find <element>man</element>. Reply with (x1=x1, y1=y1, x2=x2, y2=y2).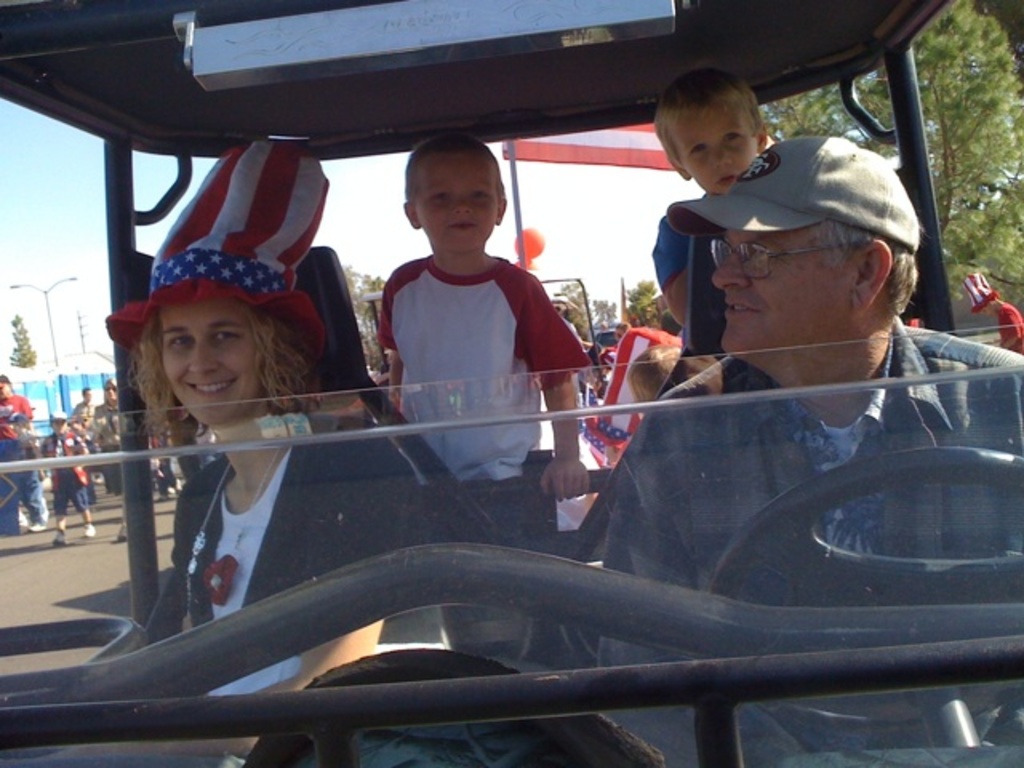
(x1=589, y1=109, x2=1022, y2=550).
